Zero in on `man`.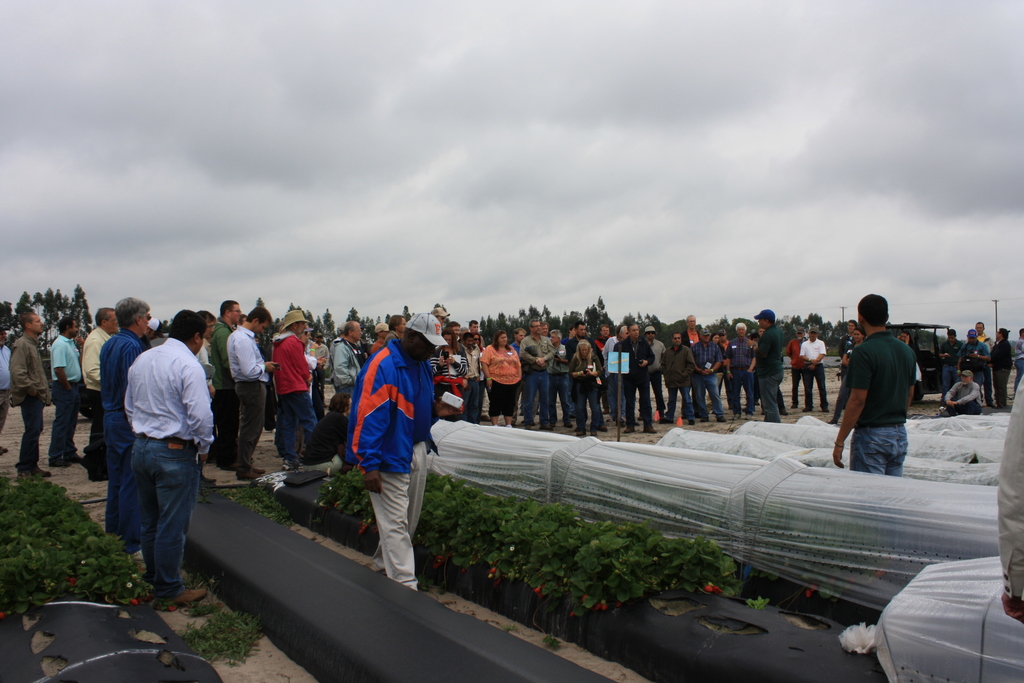
Zeroed in: 346 315 447 591.
